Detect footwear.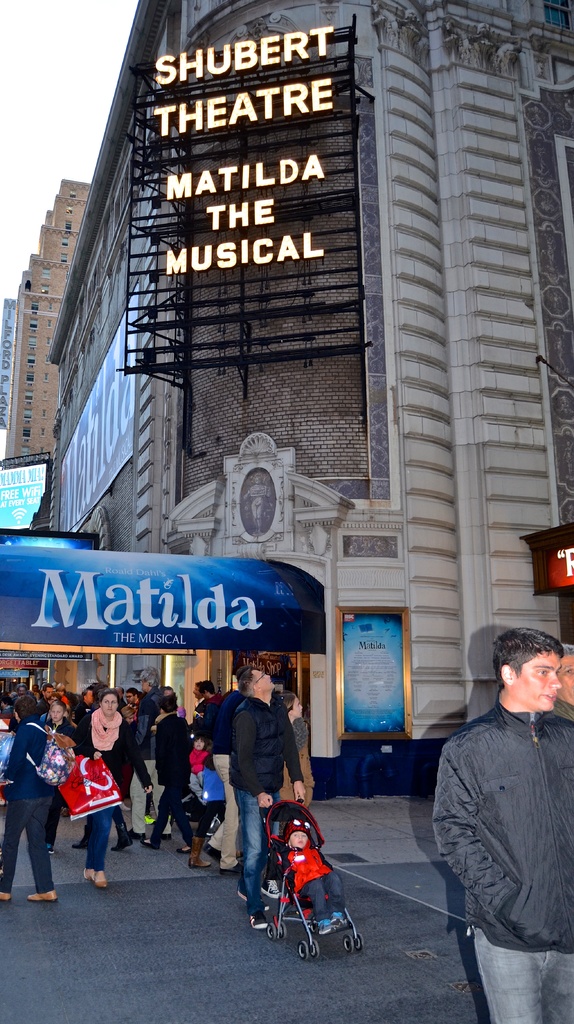
Detected at 127:827:145:841.
